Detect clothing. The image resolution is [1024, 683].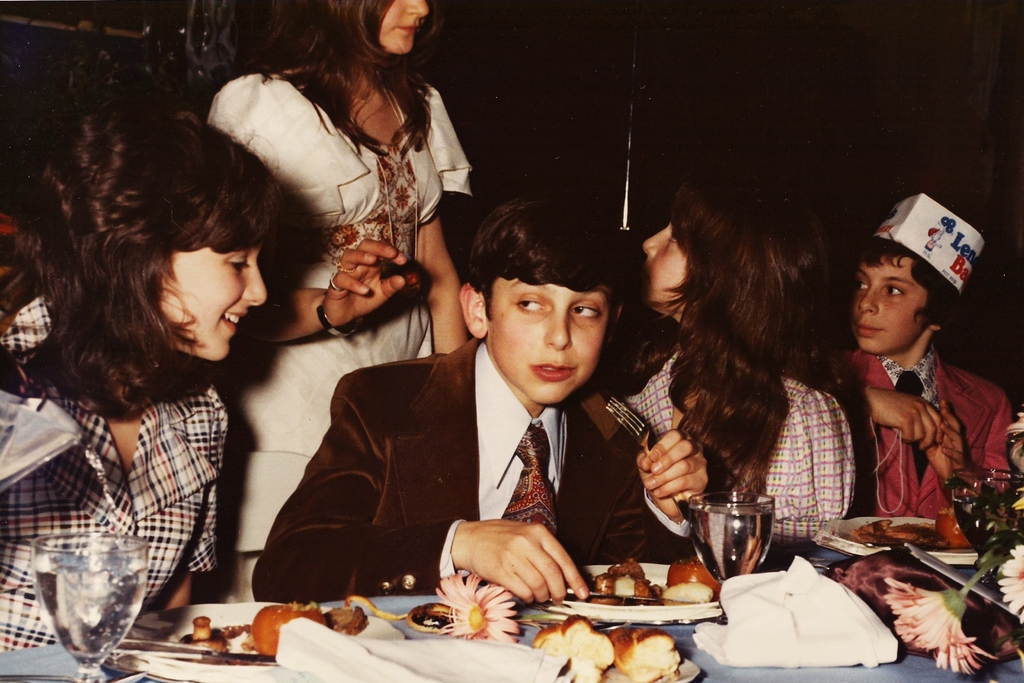
(842, 305, 982, 549).
